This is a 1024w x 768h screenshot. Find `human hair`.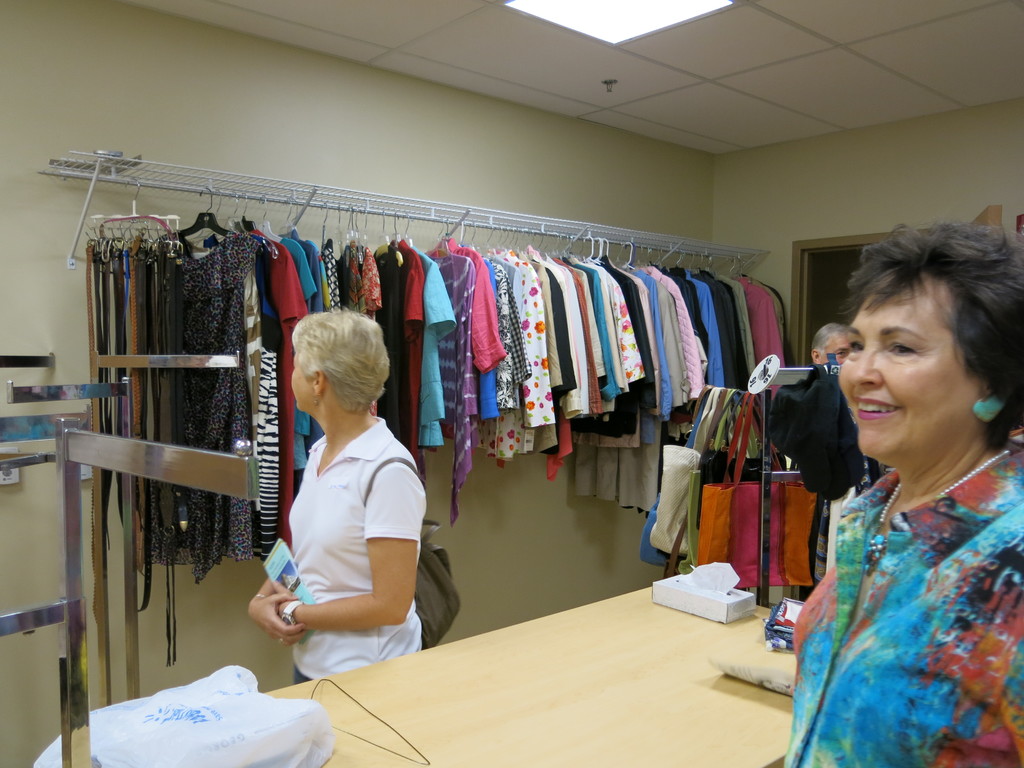
Bounding box: 810,326,852,352.
